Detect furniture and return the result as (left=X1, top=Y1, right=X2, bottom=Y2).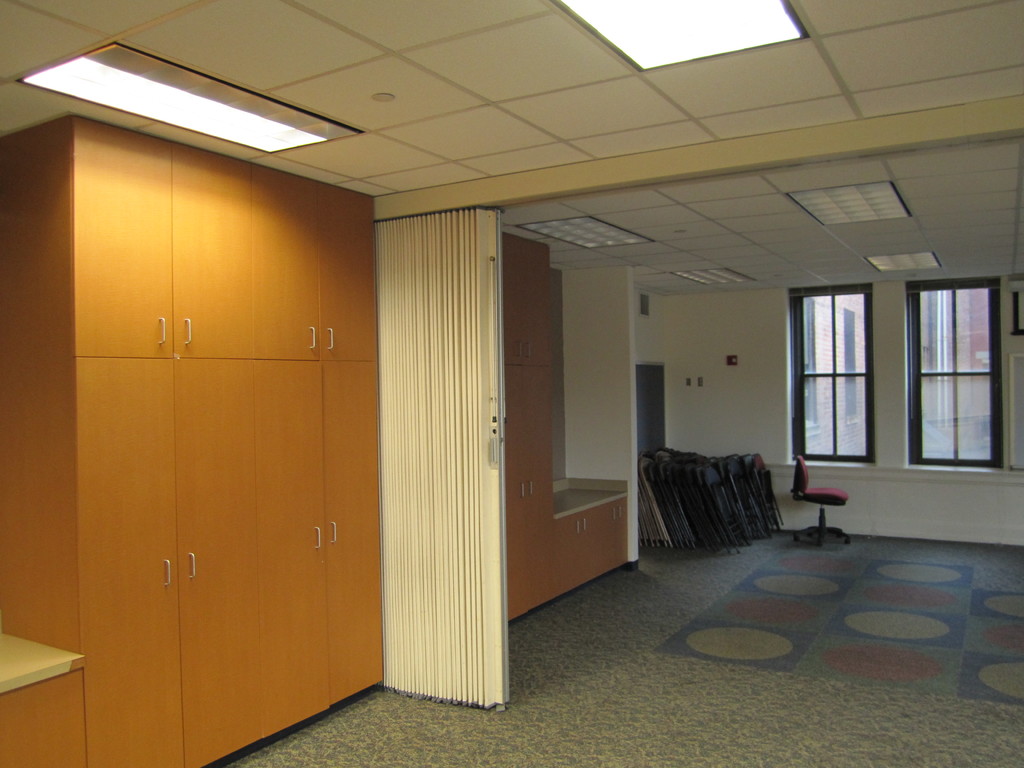
(left=793, top=456, right=850, bottom=547).
